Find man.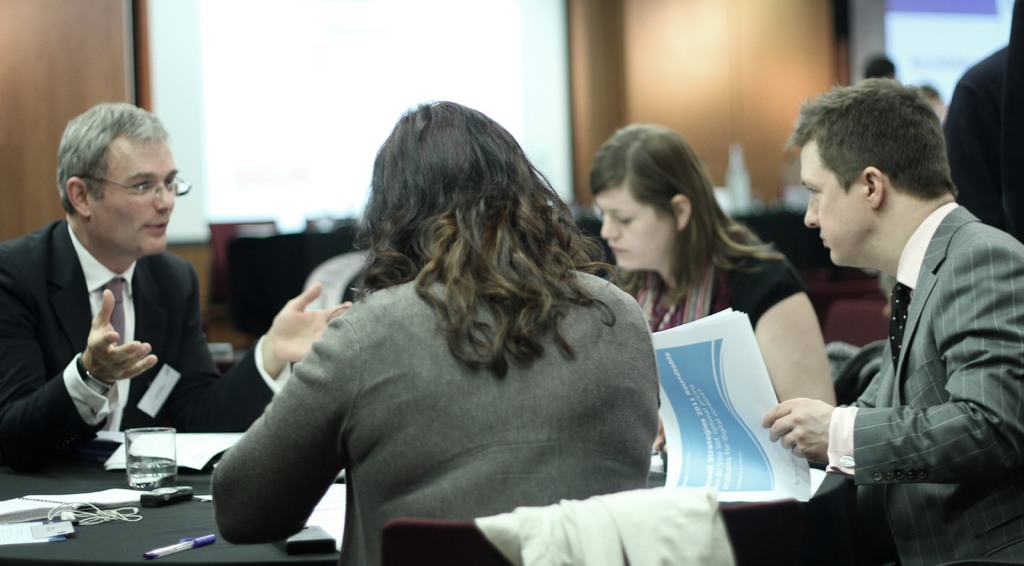
(left=941, top=43, right=1012, bottom=233).
